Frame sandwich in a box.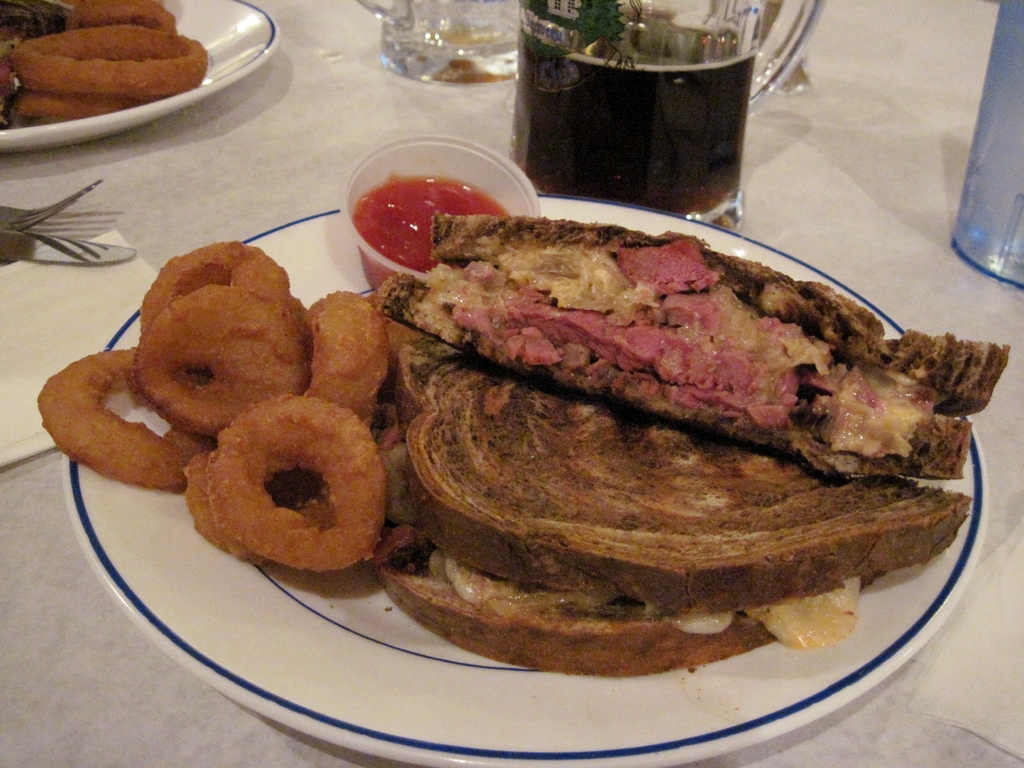
bbox=[357, 211, 1013, 674].
